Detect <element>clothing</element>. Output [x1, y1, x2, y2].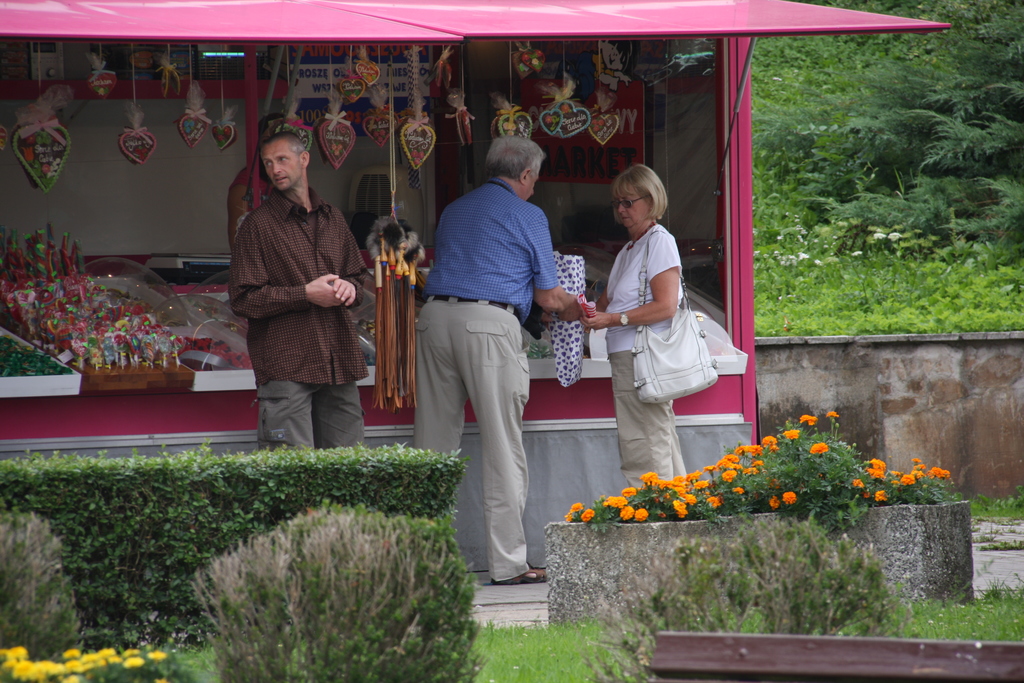
[225, 151, 368, 456].
